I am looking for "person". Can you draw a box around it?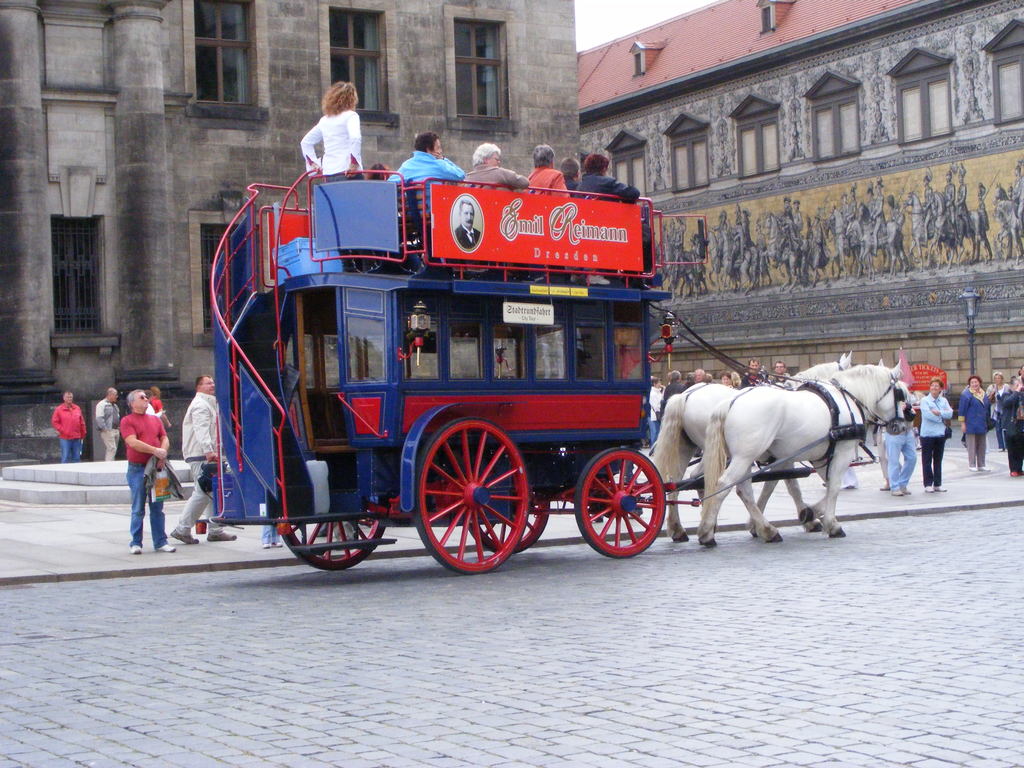
Sure, the bounding box is [98, 386, 123, 461].
